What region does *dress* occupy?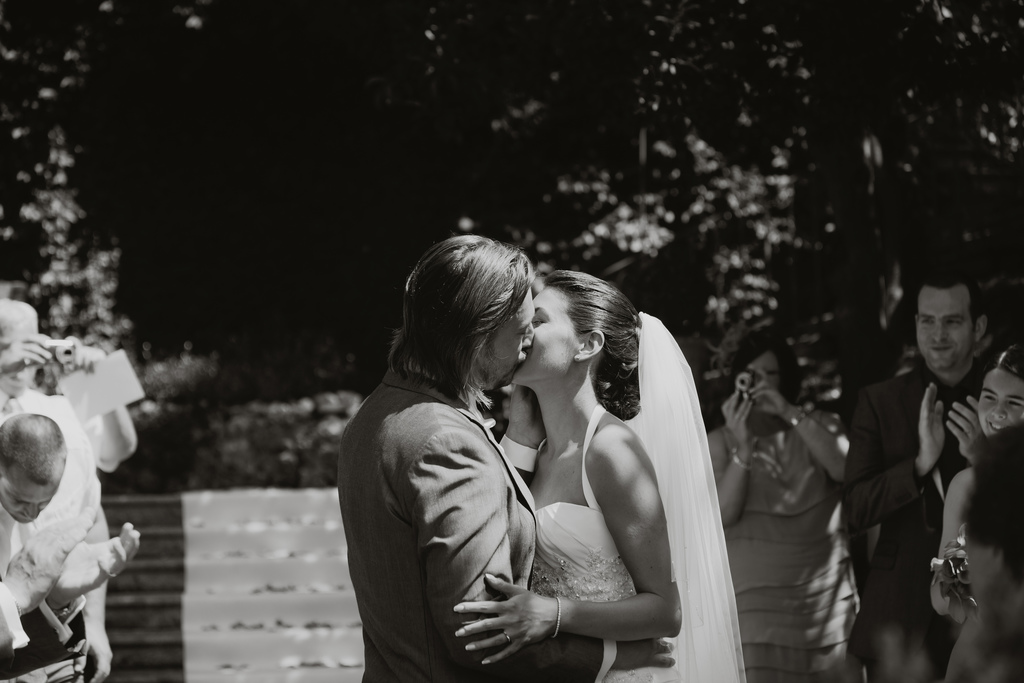
(x1=705, y1=404, x2=867, y2=682).
